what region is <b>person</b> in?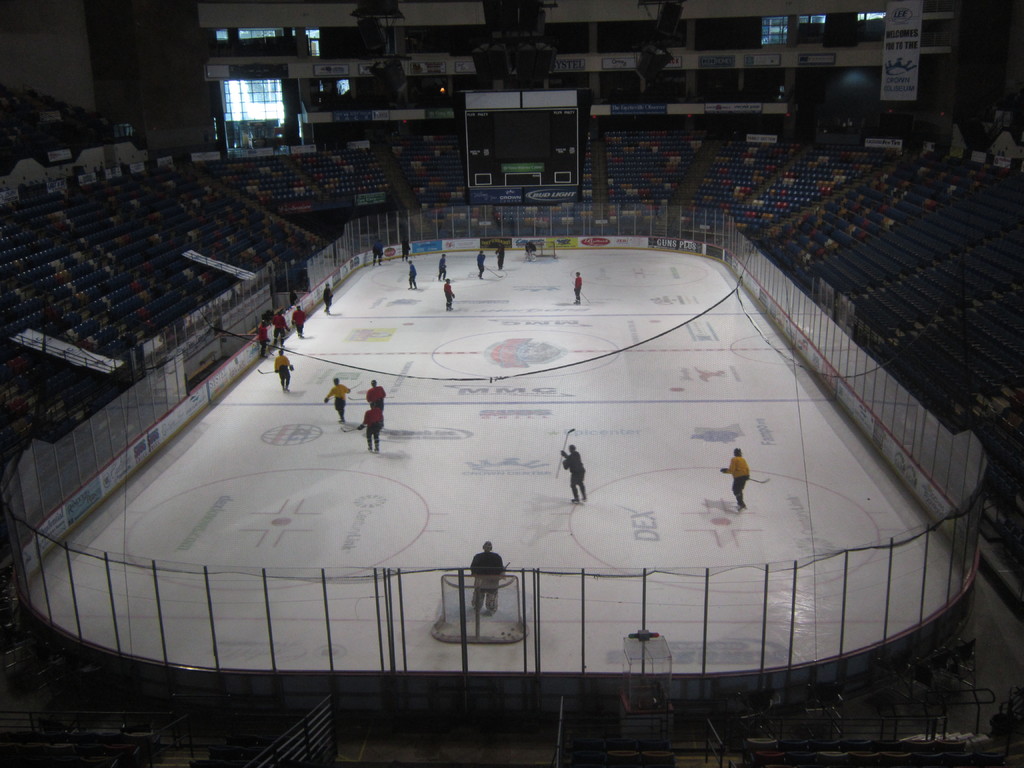
x1=254, y1=318, x2=271, y2=358.
